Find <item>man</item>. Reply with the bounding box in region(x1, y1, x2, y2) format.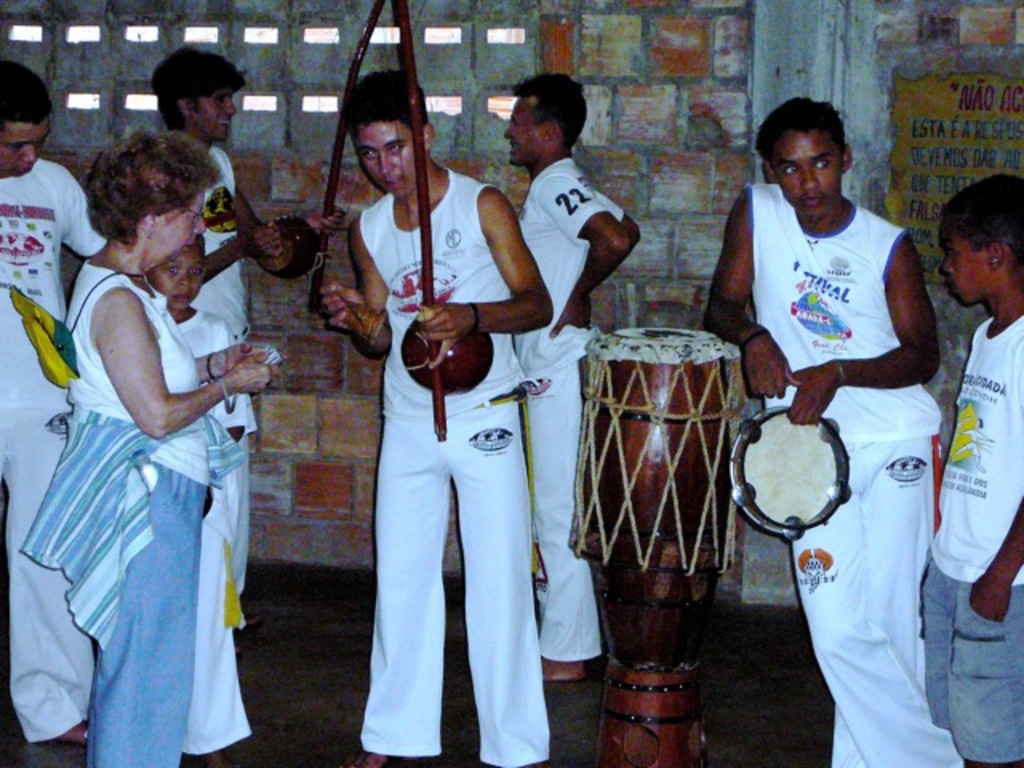
region(0, 56, 112, 744).
